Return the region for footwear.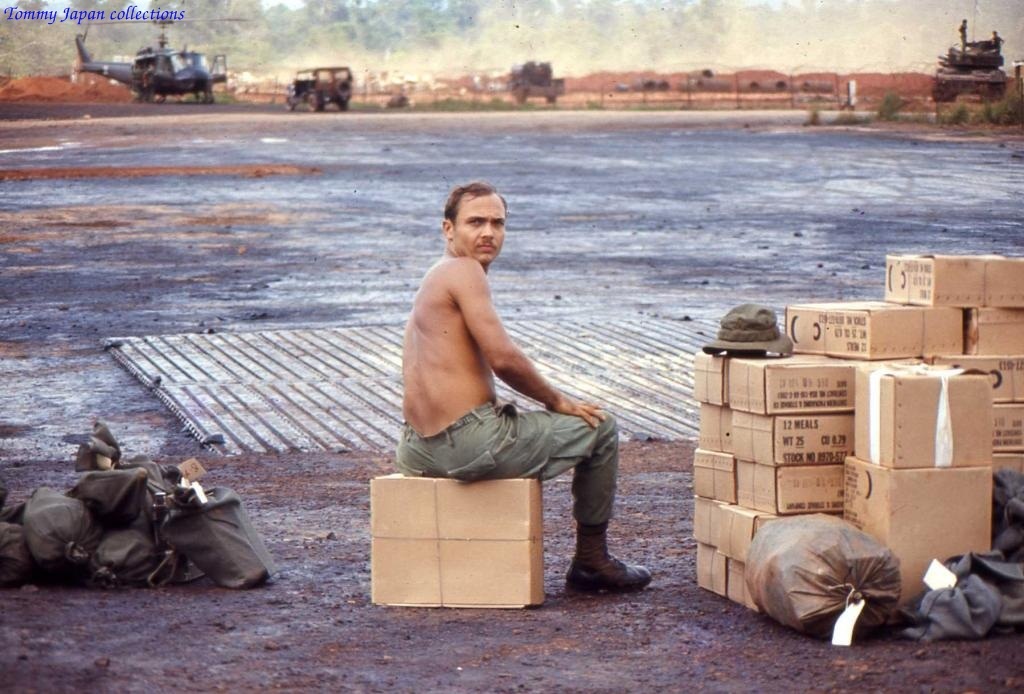
Rect(567, 551, 653, 597).
